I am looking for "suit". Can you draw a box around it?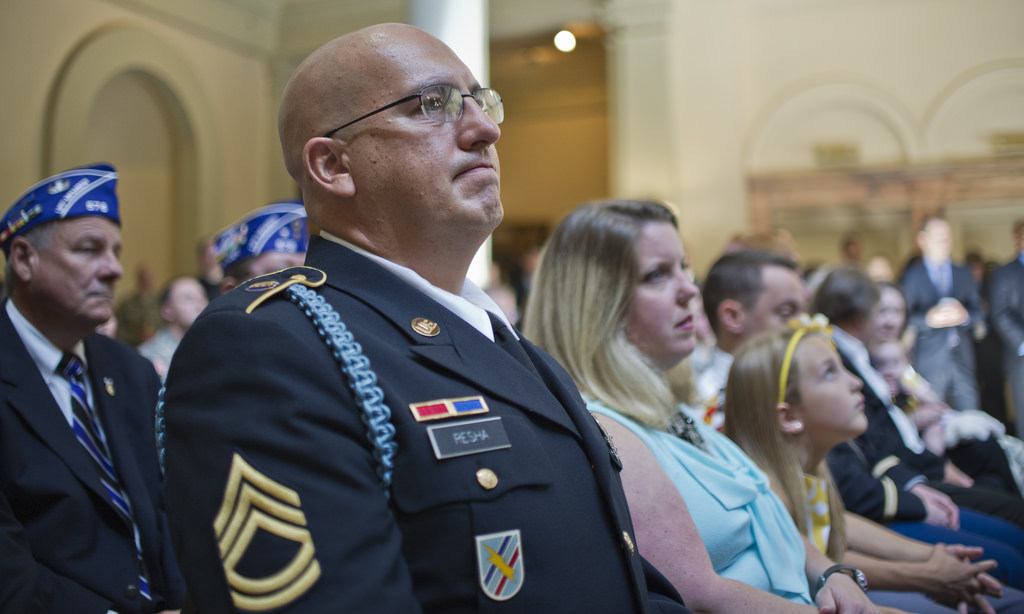
Sure, the bounding box is x1=156, y1=232, x2=700, y2=613.
